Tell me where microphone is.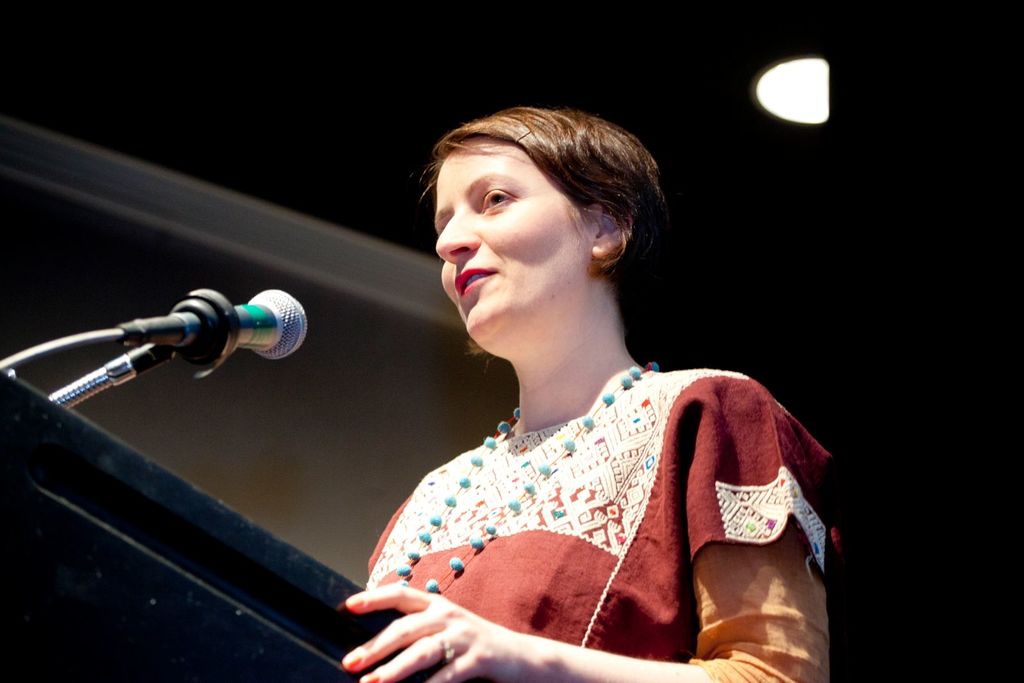
microphone is at bbox=(131, 288, 307, 360).
